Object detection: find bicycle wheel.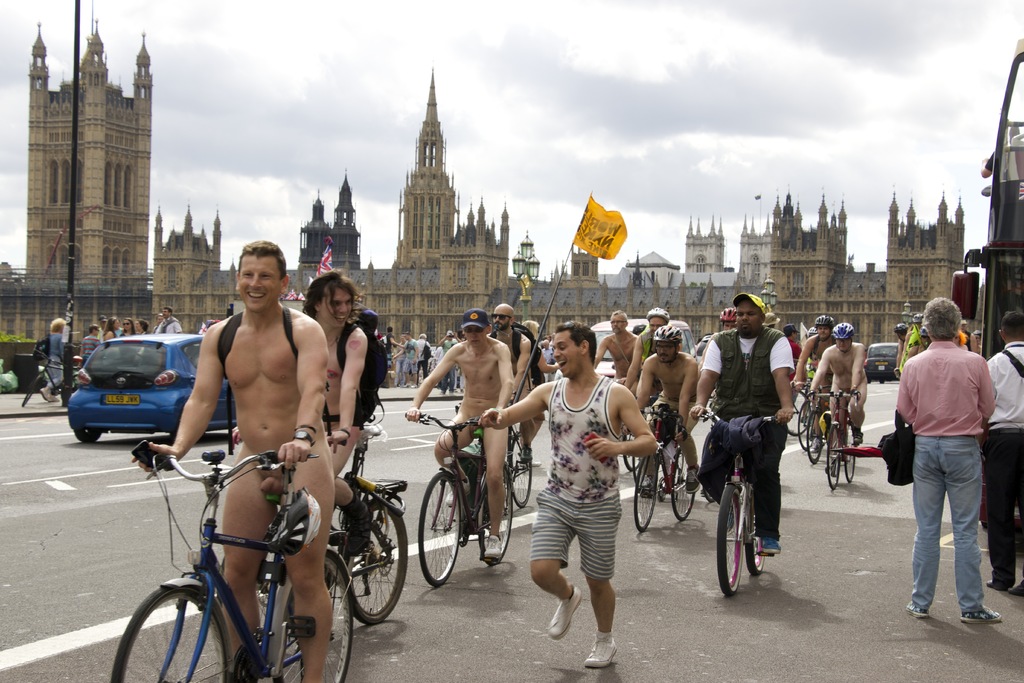
bbox=[620, 434, 646, 473].
